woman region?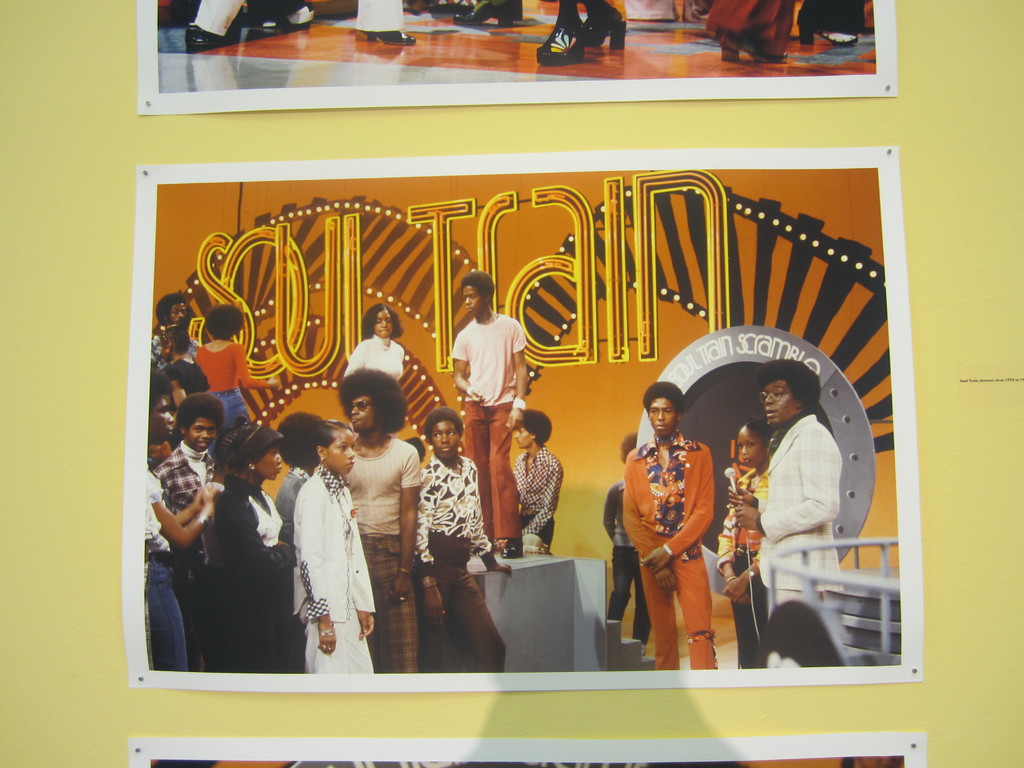
locate(296, 413, 400, 662)
